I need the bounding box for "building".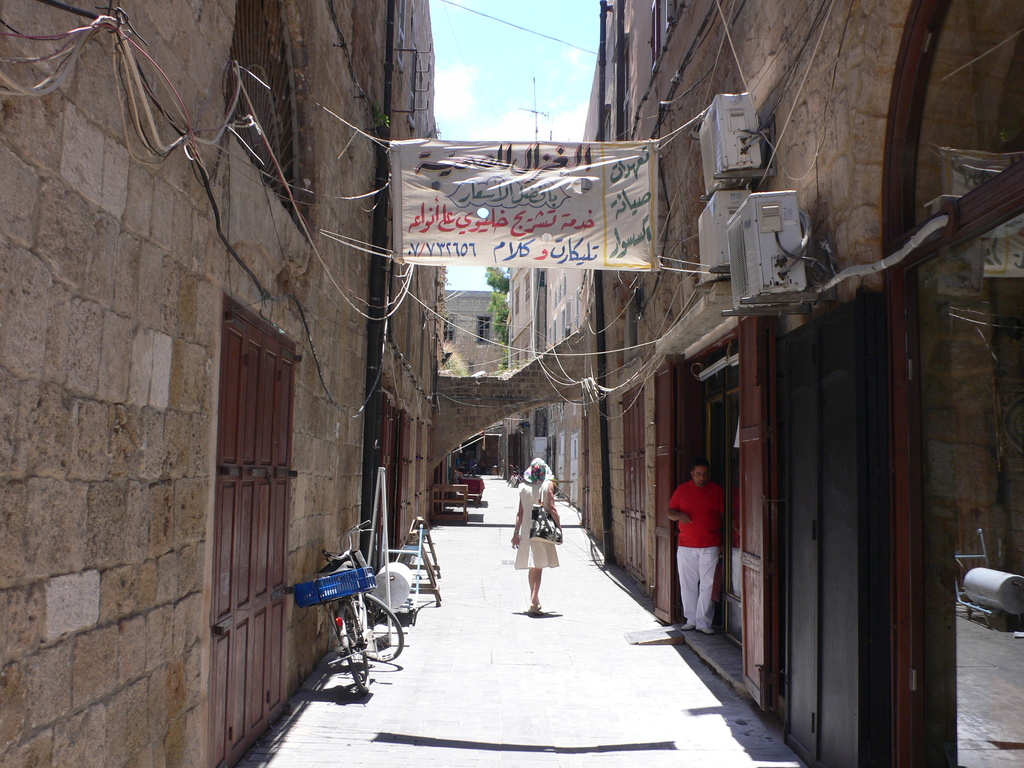
Here it is: box=[515, 4, 1023, 767].
